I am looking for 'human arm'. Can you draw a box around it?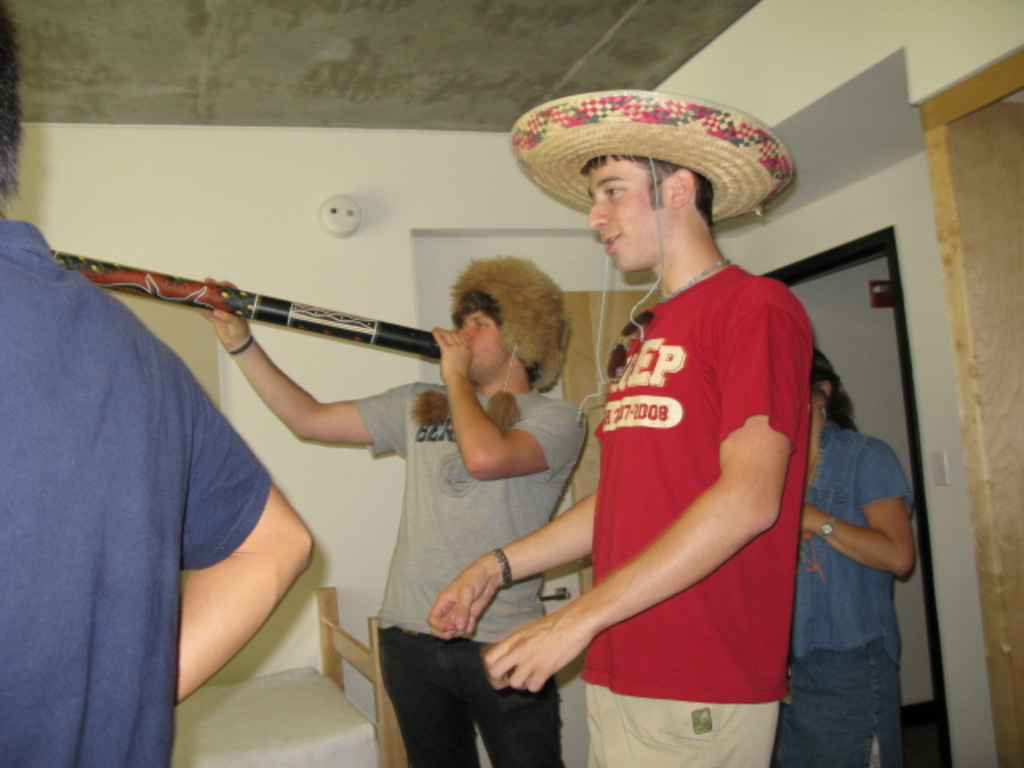
Sure, the bounding box is [left=427, top=306, right=589, bottom=482].
